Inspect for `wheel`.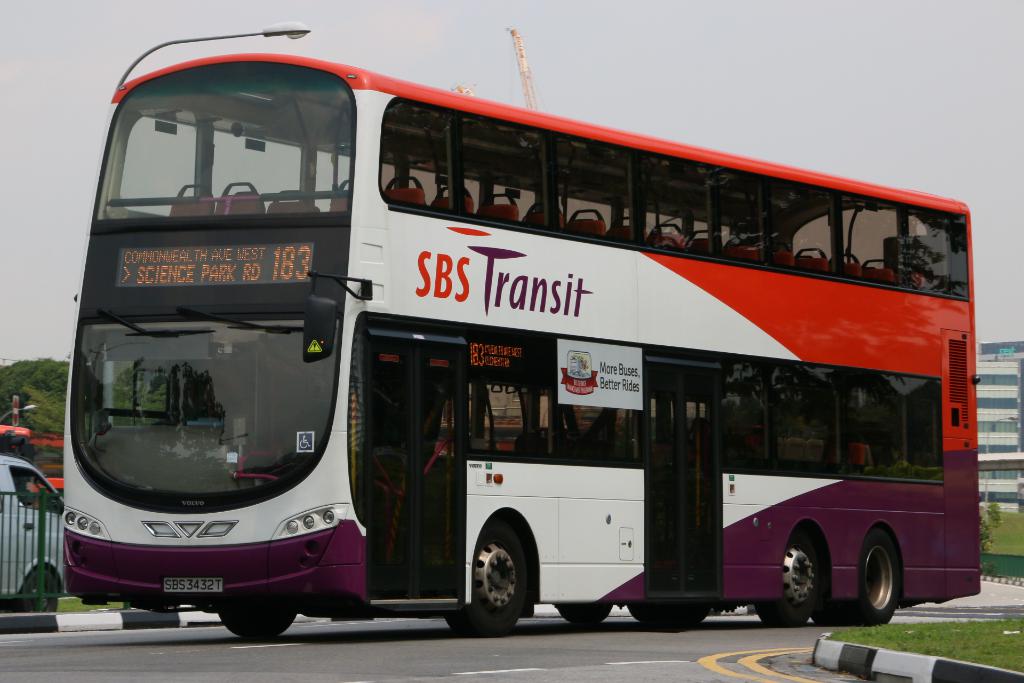
Inspection: x1=555 y1=603 x2=611 y2=626.
